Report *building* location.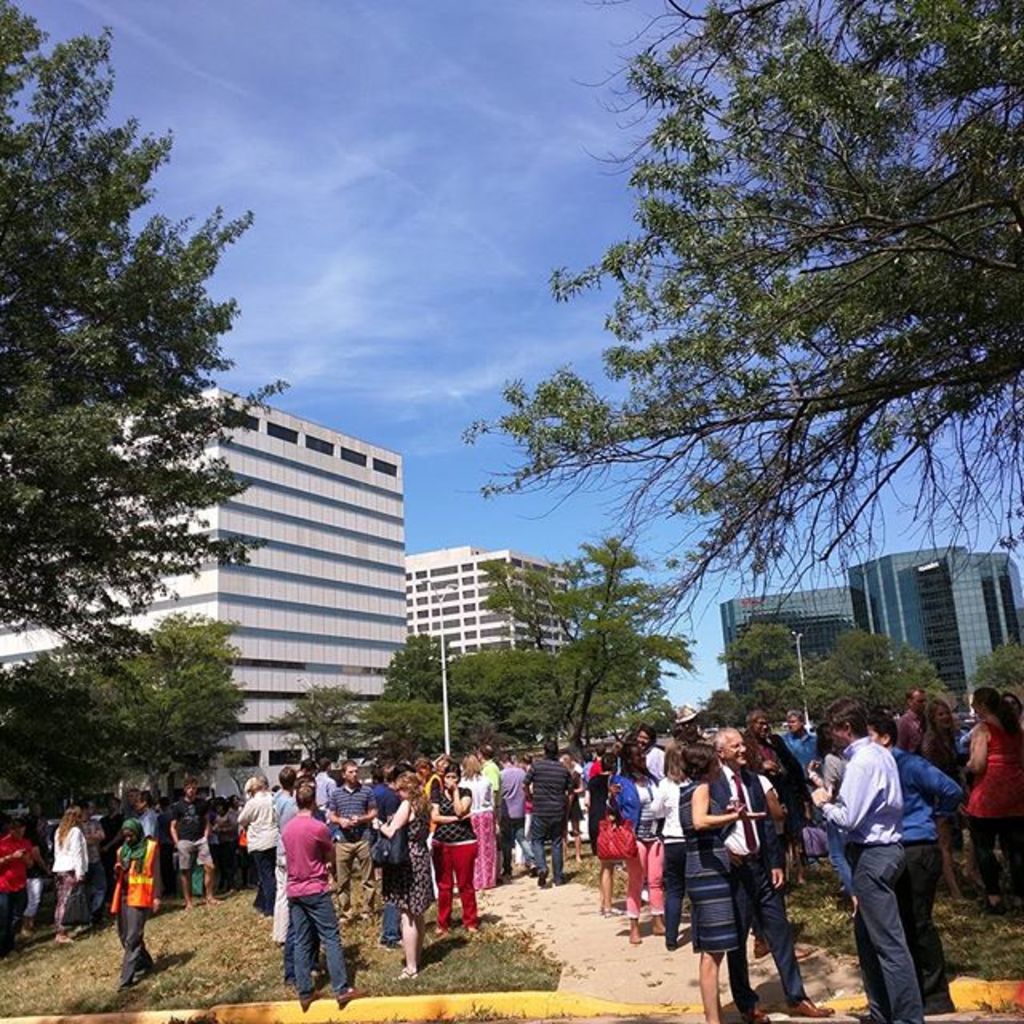
Report: select_region(730, 547, 1022, 733).
